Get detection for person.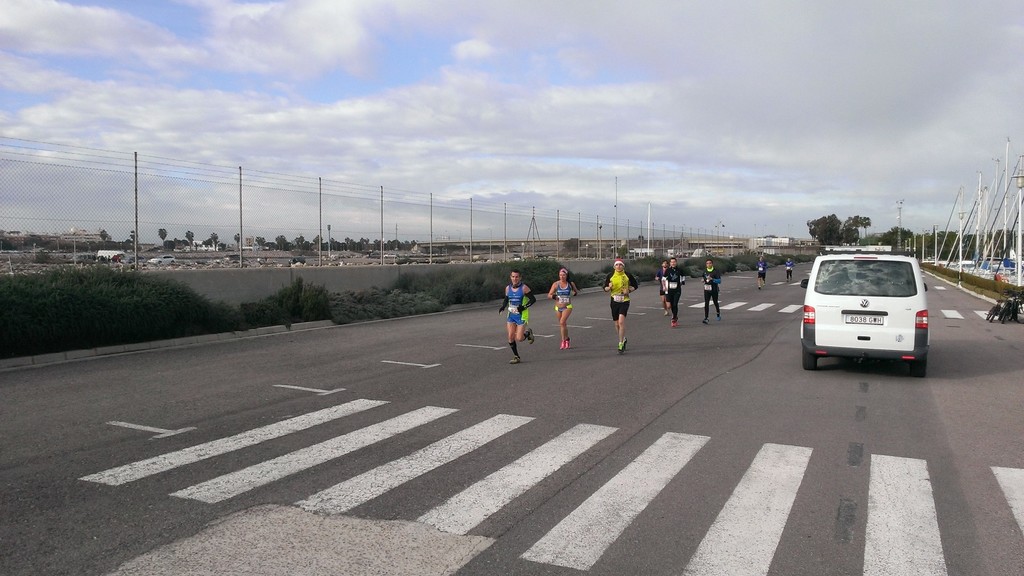
Detection: x1=788 y1=260 x2=794 y2=283.
